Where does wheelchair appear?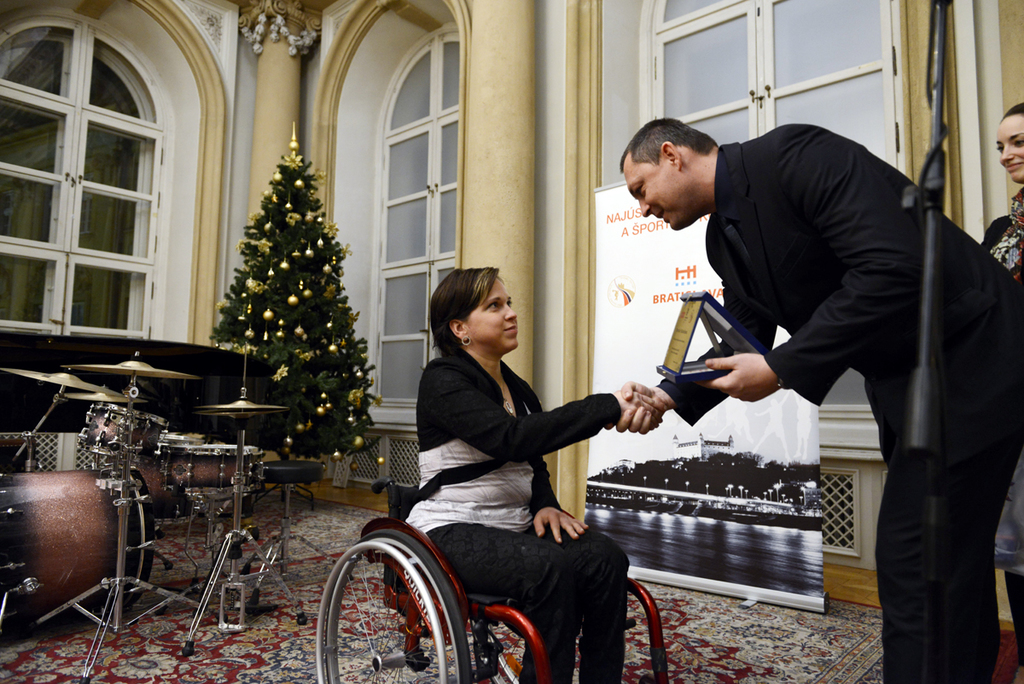
Appears at 293 413 574 683.
